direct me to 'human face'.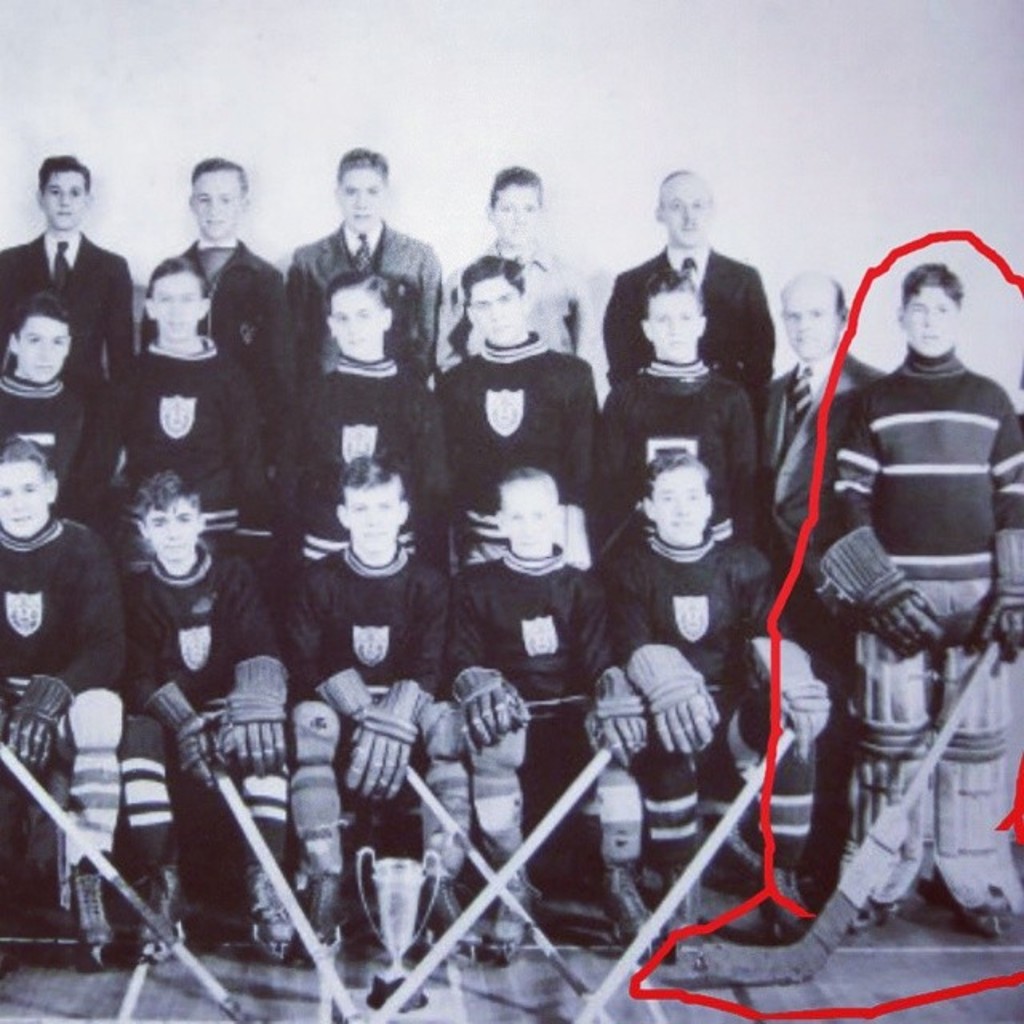
Direction: 150/496/195/563.
